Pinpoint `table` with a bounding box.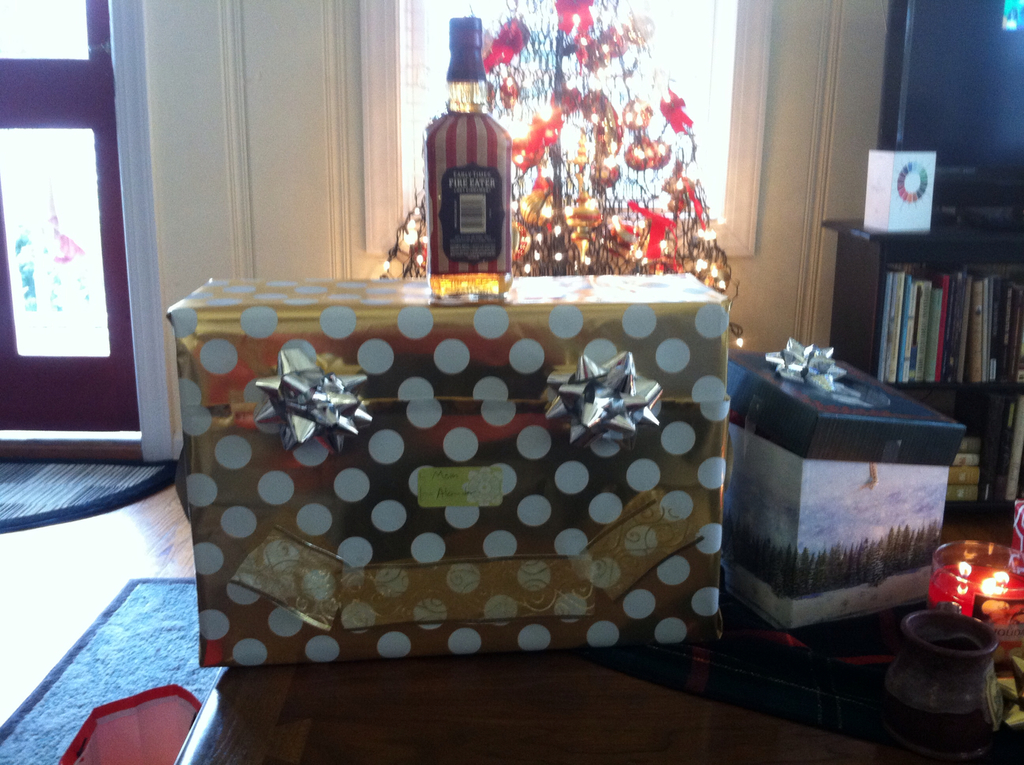
bbox=[165, 245, 774, 693].
